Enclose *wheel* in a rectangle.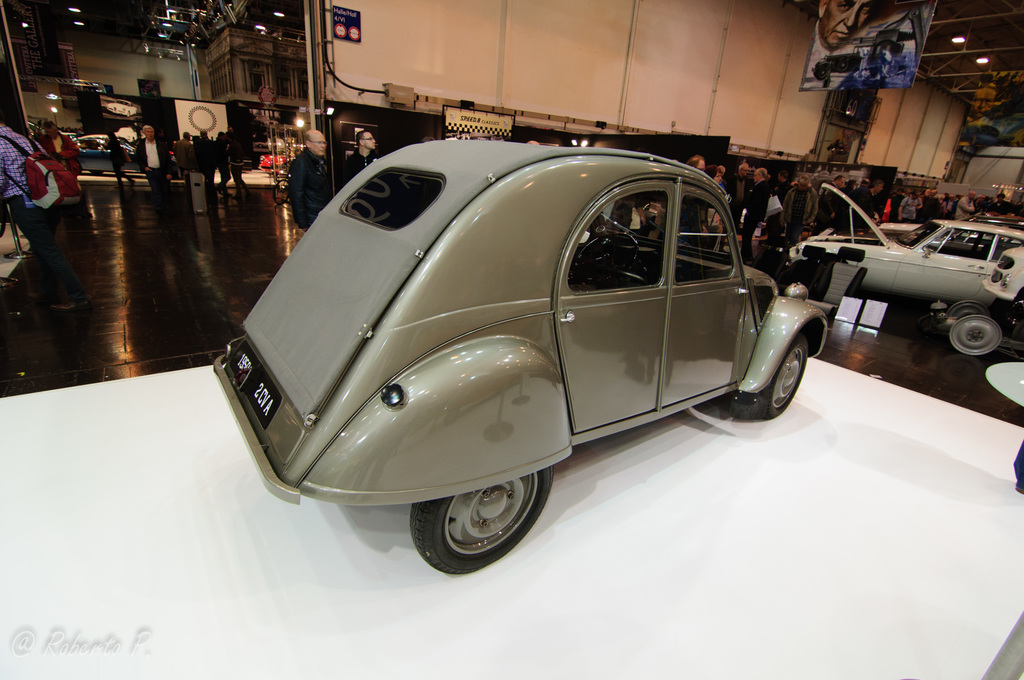
detection(948, 319, 1004, 355).
